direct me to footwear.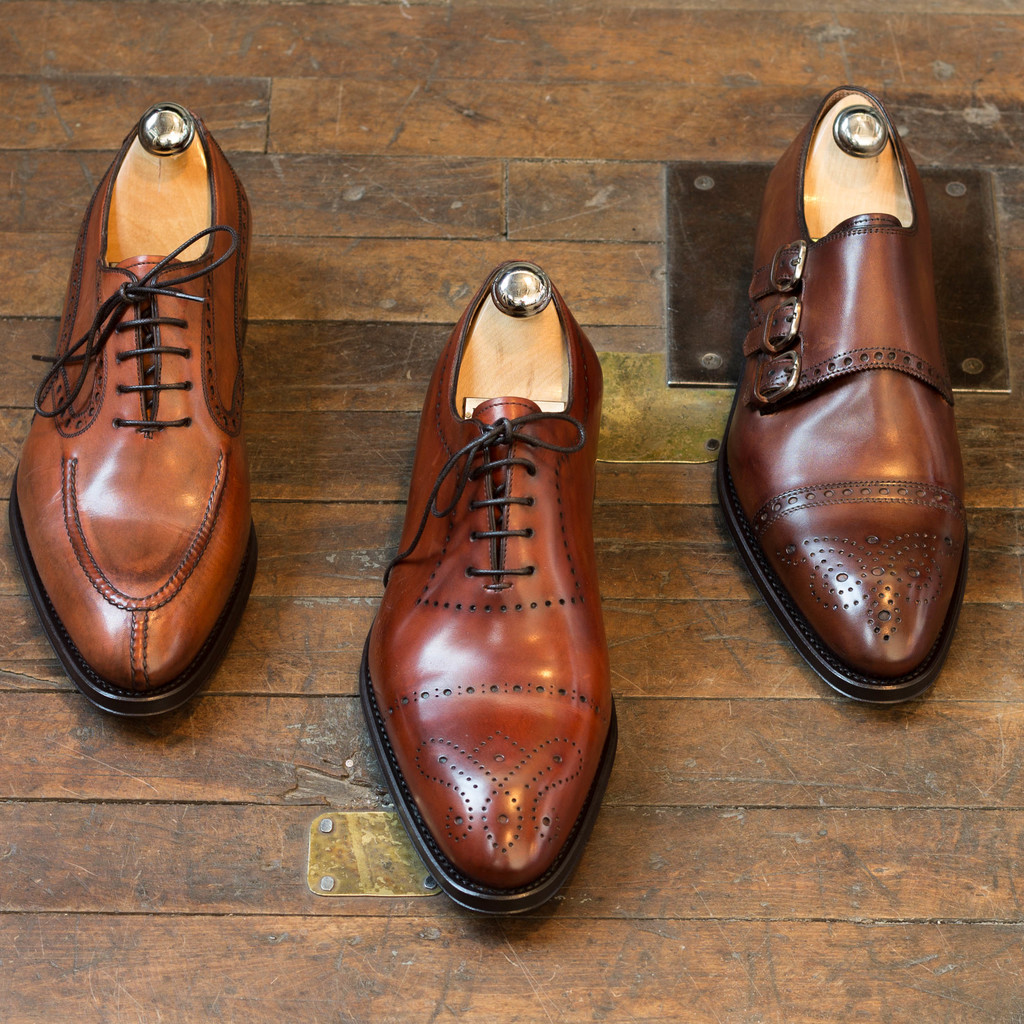
Direction: bbox(709, 79, 977, 711).
